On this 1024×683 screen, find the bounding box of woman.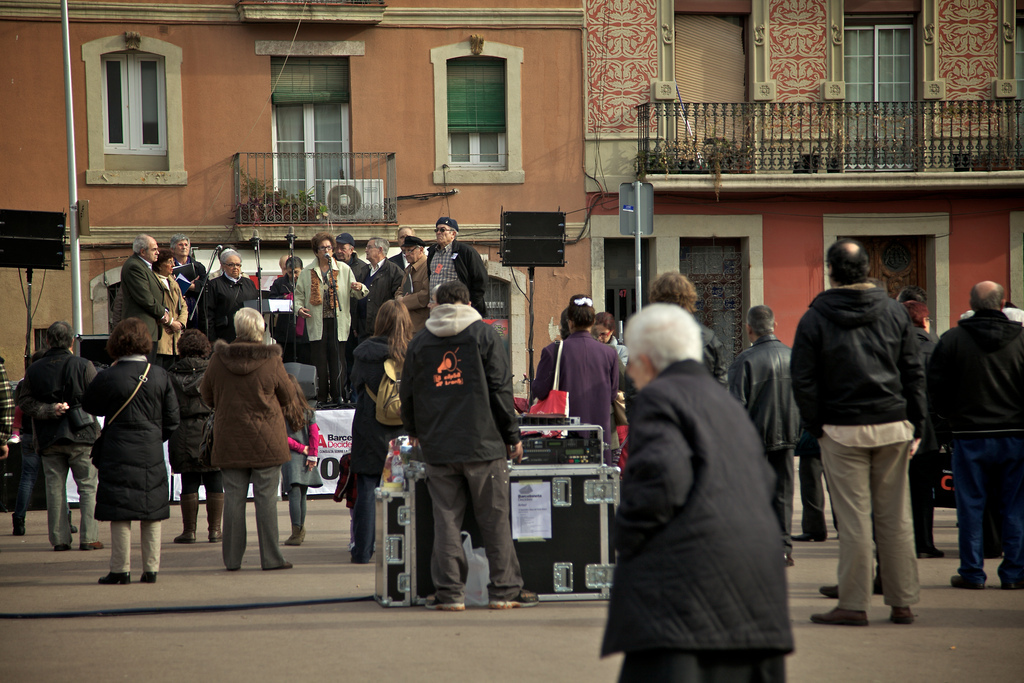
Bounding box: 168 326 226 544.
